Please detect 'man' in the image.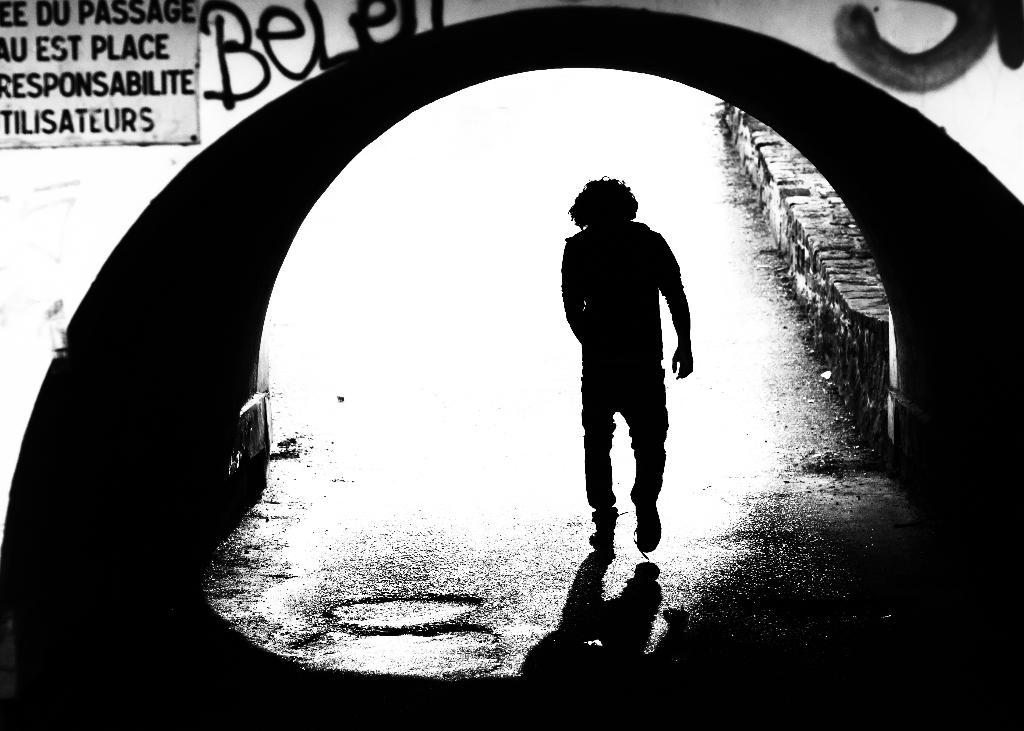
crop(559, 161, 704, 595).
